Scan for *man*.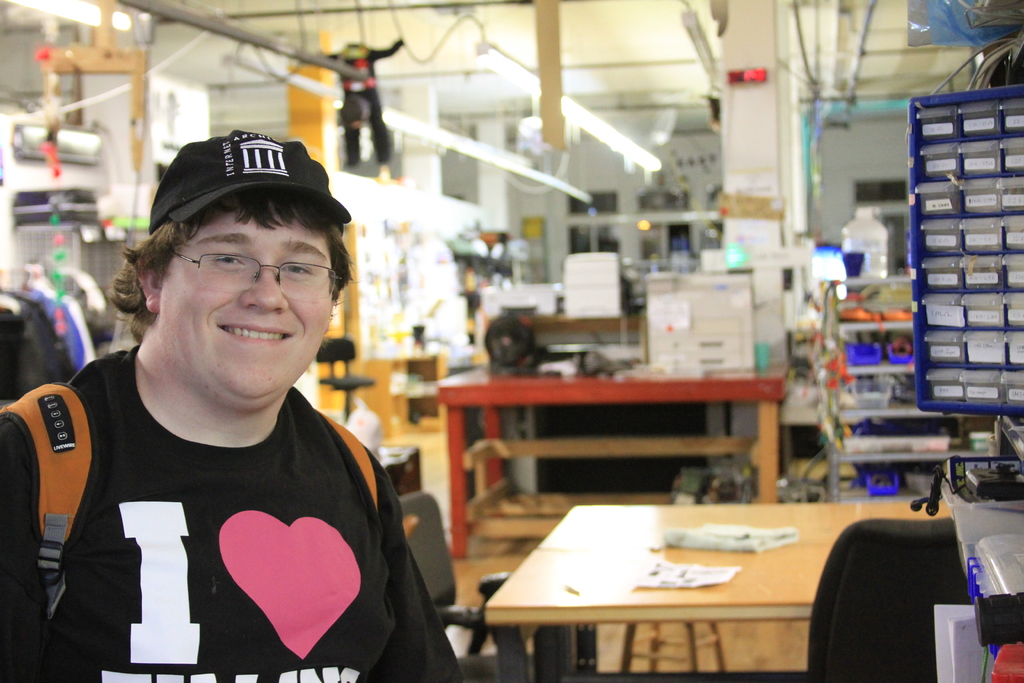
Scan result: BBox(1, 128, 470, 682).
